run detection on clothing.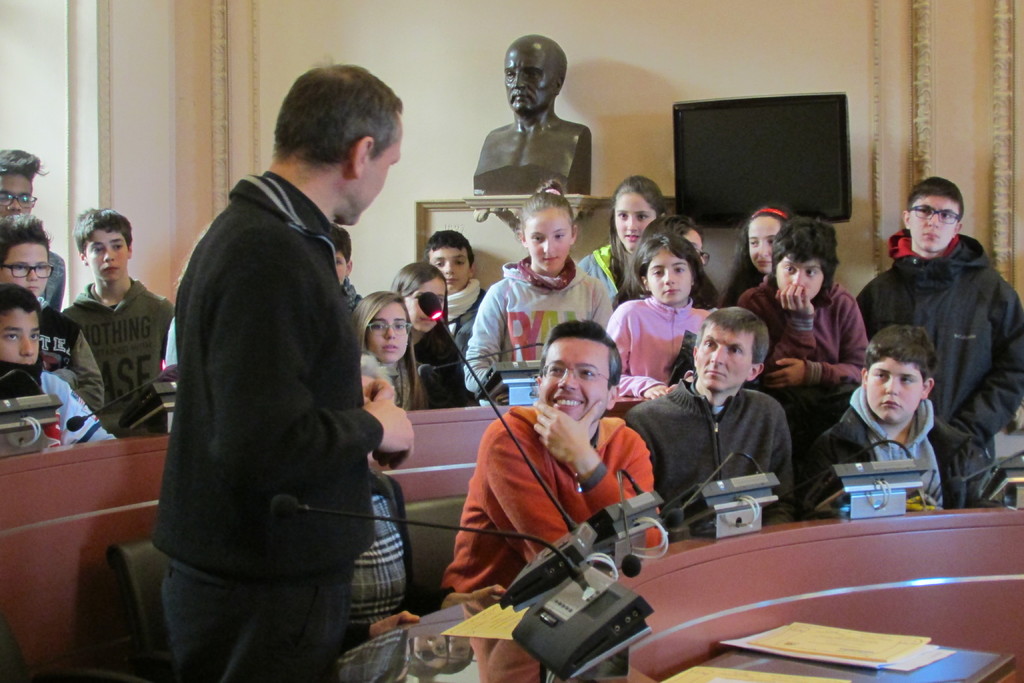
Result: [x1=342, y1=270, x2=356, y2=310].
